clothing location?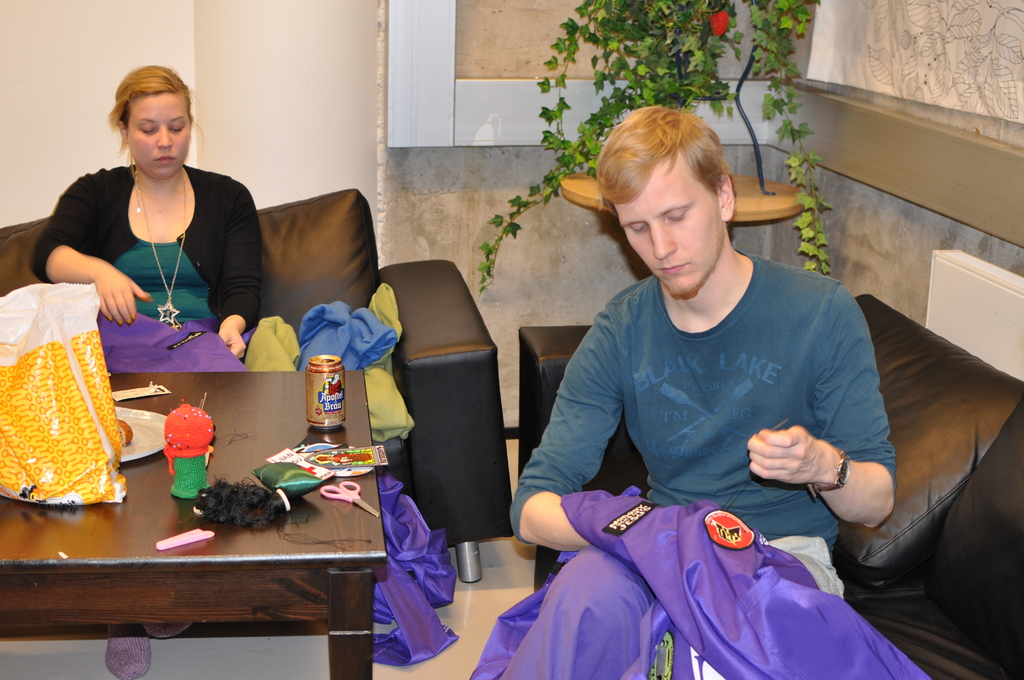
left=502, top=263, right=899, bottom=679
